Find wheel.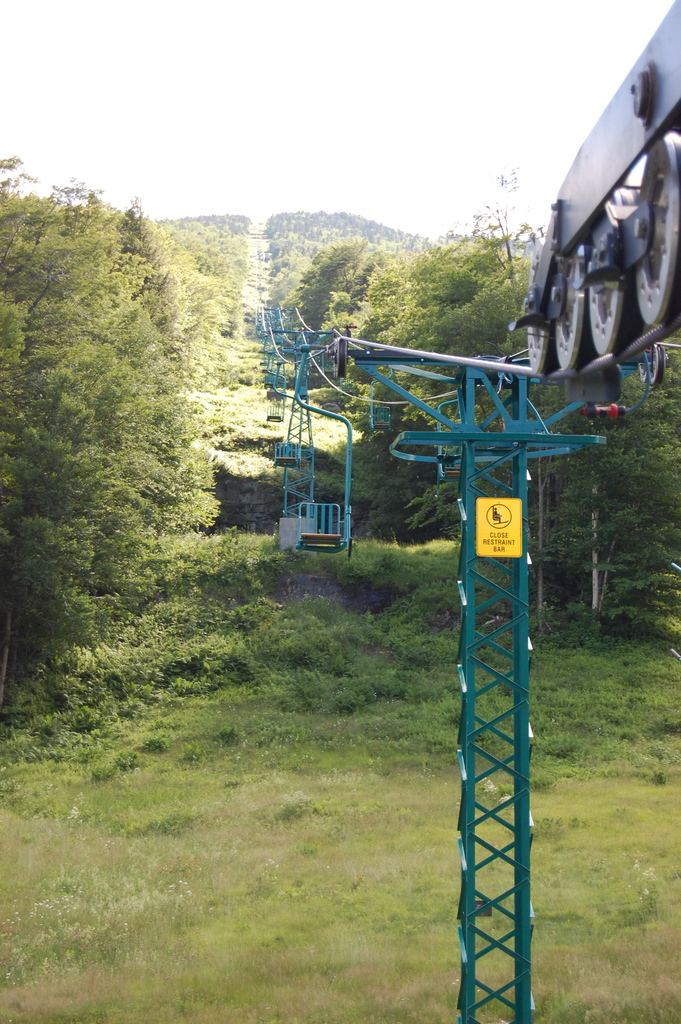
locate(587, 182, 643, 350).
